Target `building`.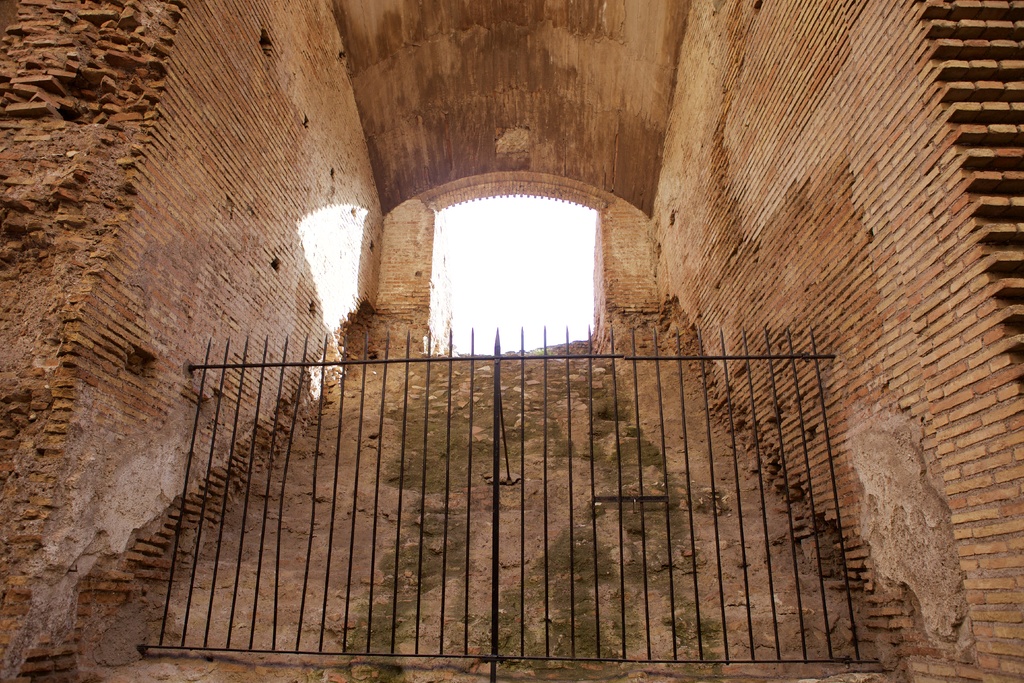
Target region: (x1=0, y1=0, x2=1023, y2=682).
